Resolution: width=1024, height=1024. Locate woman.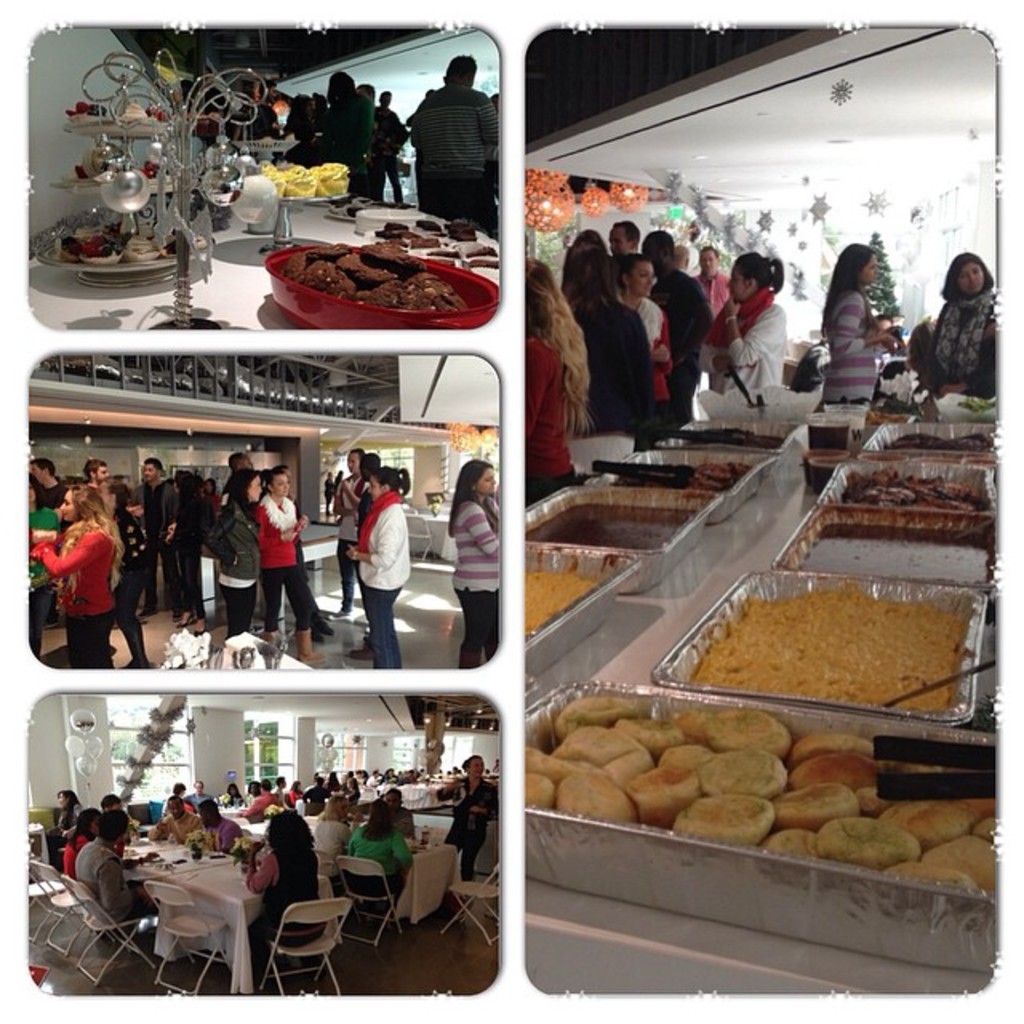
(285,778,307,803).
